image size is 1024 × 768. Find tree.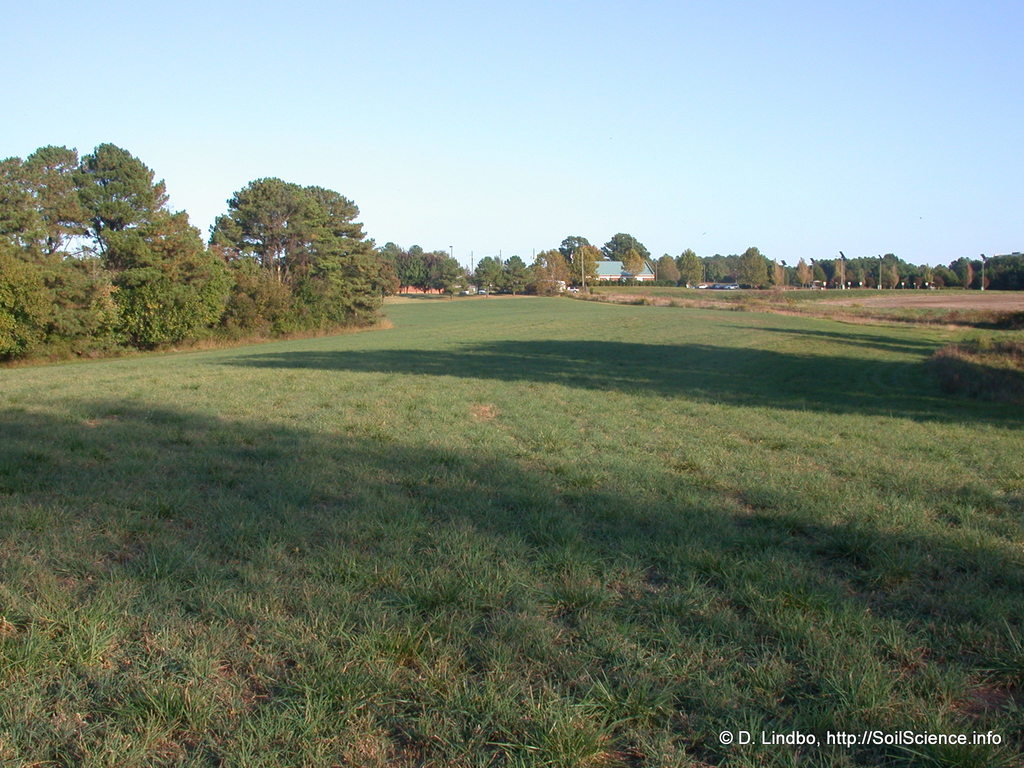
[left=384, top=237, right=408, bottom=299].
